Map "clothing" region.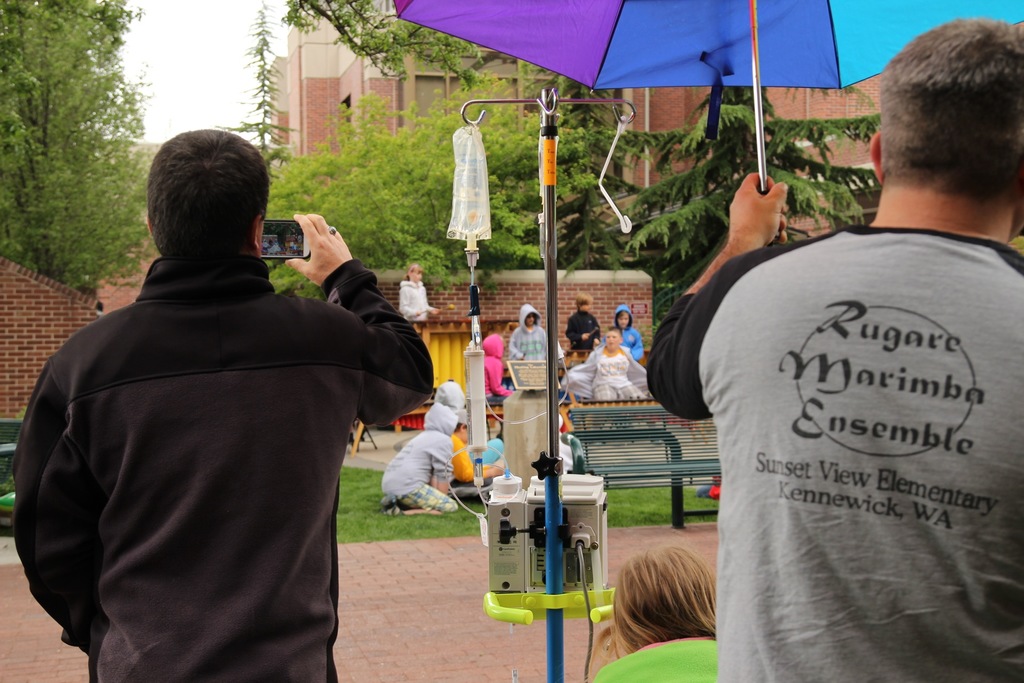
Mapped to box(596, 632, 719, 682).
